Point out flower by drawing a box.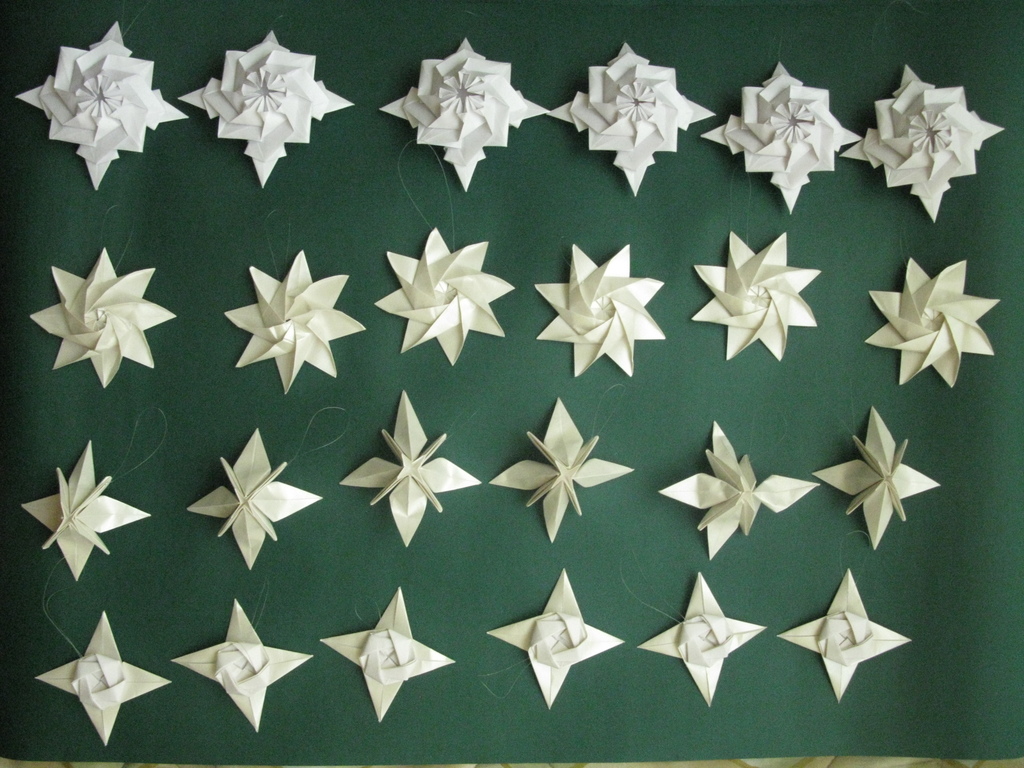
{"x1": 374, "y1": 228, "x2": 516, "y2": 365}.
